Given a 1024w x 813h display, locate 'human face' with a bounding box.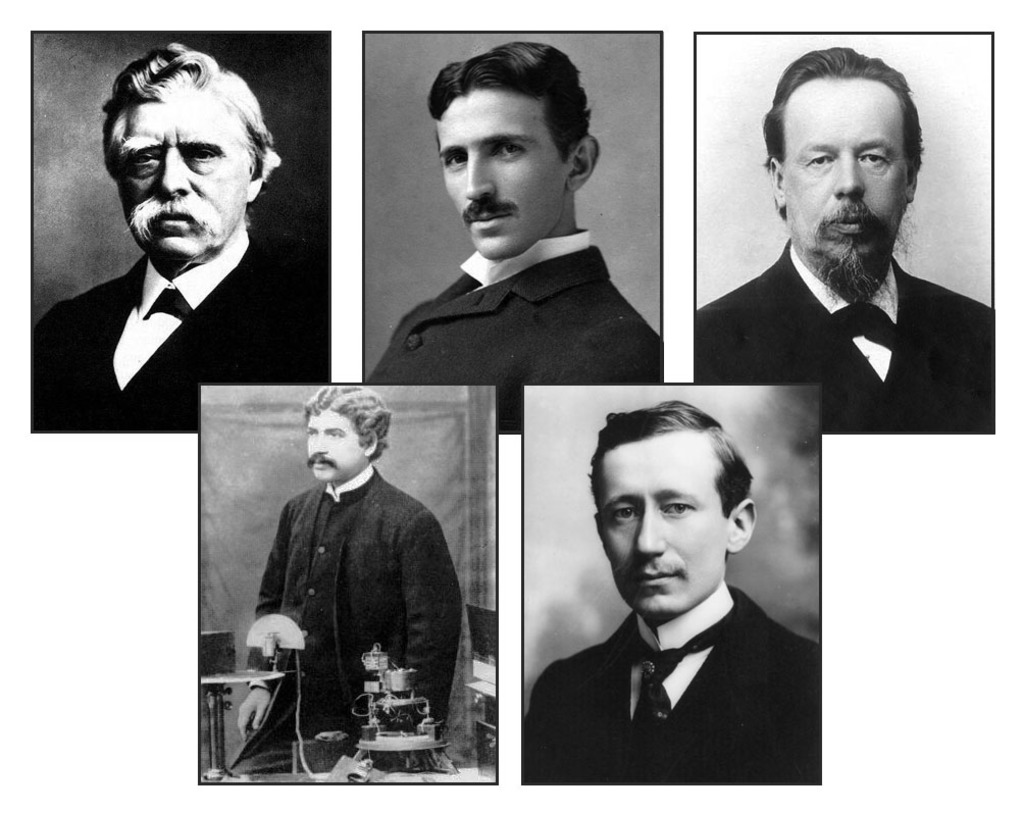
Located: rect(437, 92, 564, 258).
